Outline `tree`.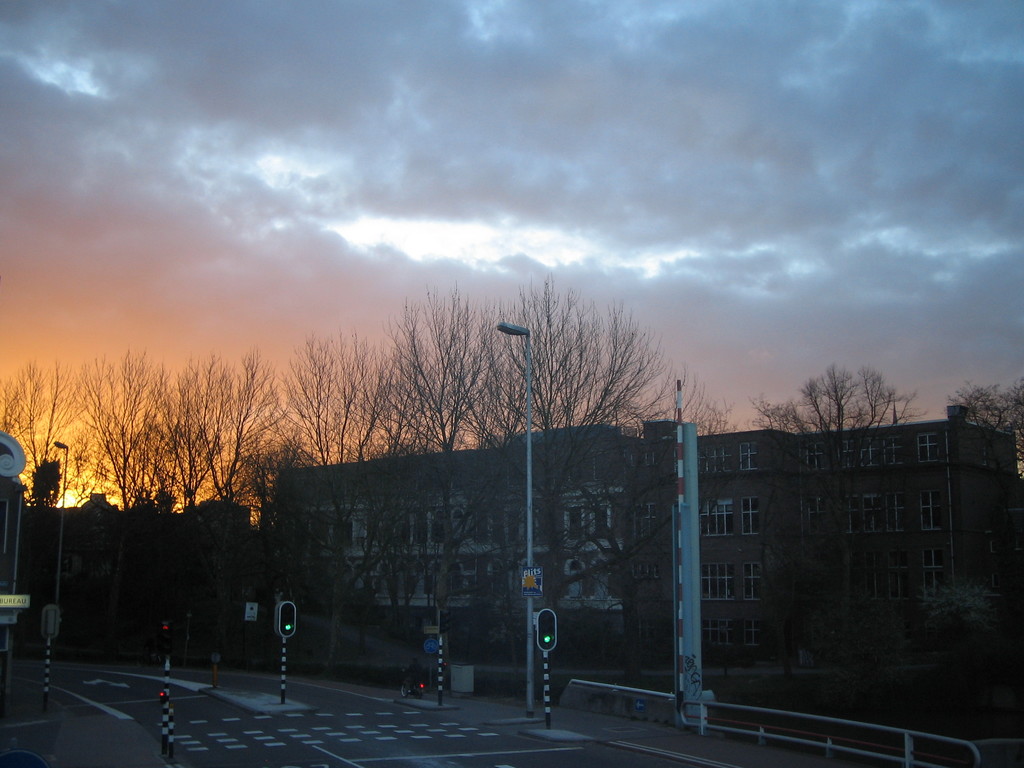
Outline: Rect(150, 346, 325, 665).
